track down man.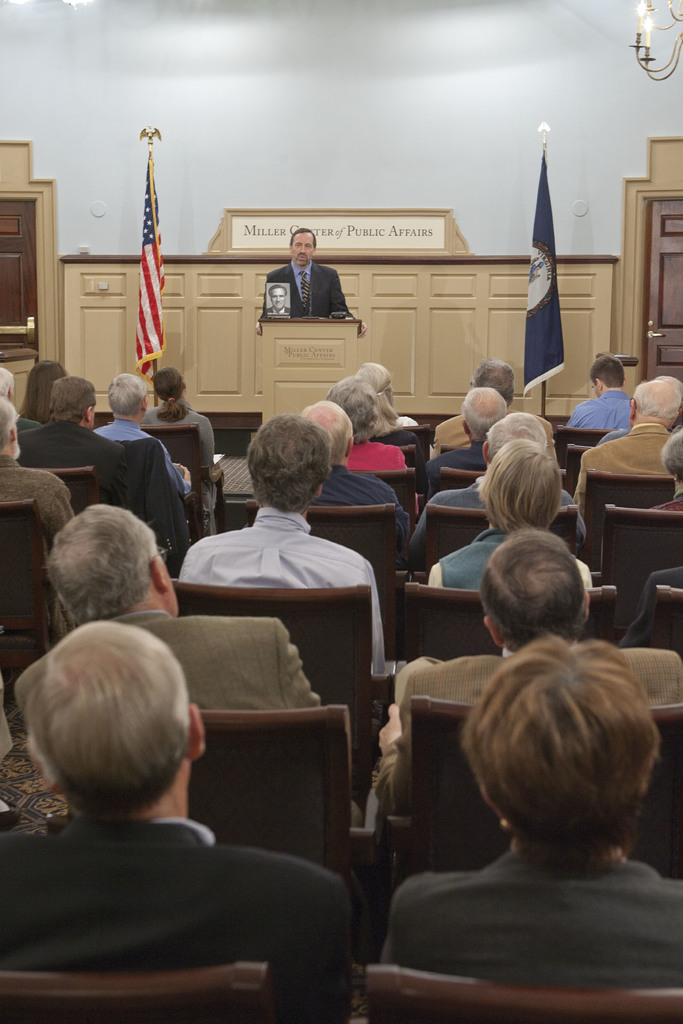
Tracked to detection(308, 399, 407, 567).
